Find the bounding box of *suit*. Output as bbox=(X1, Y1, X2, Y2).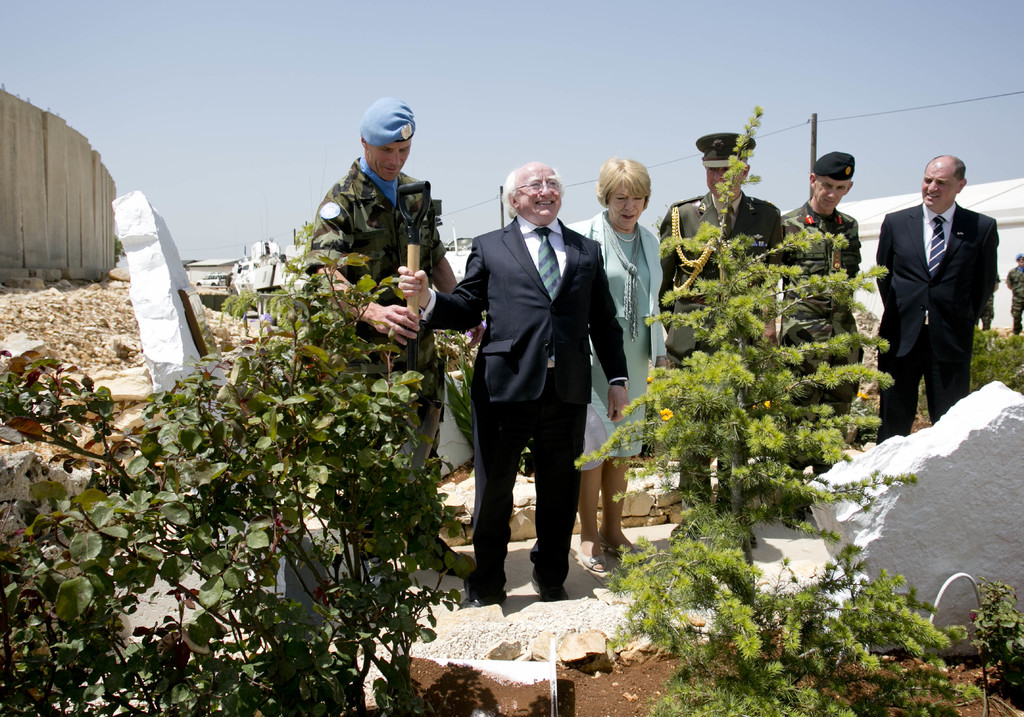
bbox=(888, 157, 1012, 428).
